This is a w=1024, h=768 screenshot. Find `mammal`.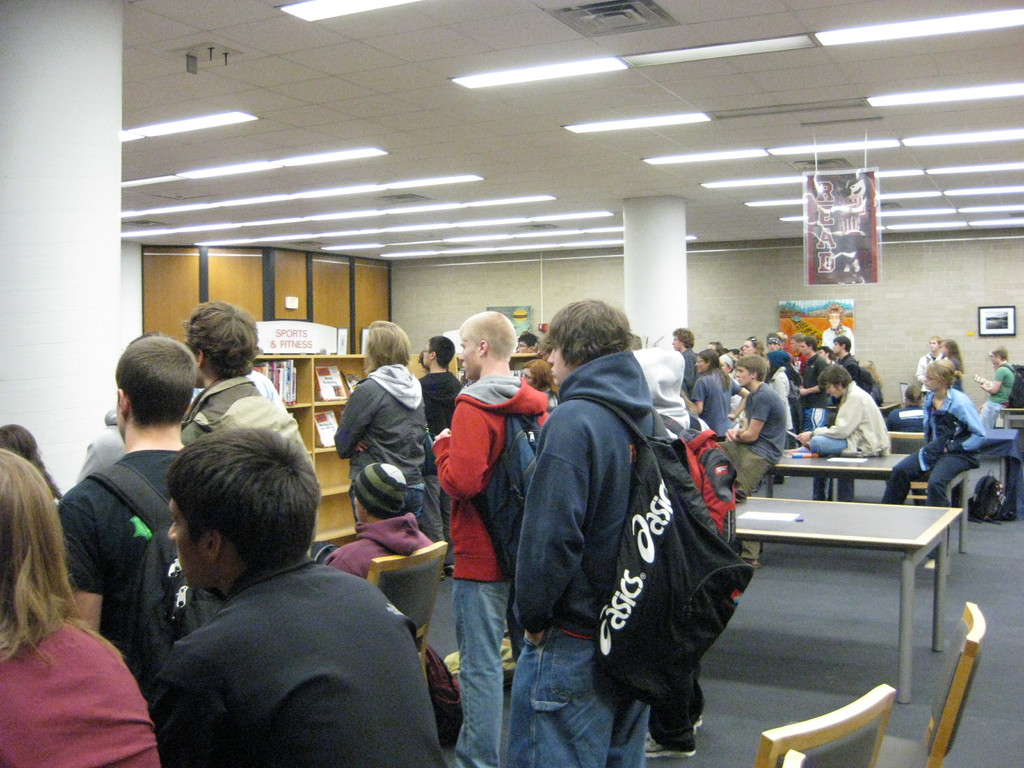
Bounding box: x1=916 y1=332 x2=941 y2=399.
